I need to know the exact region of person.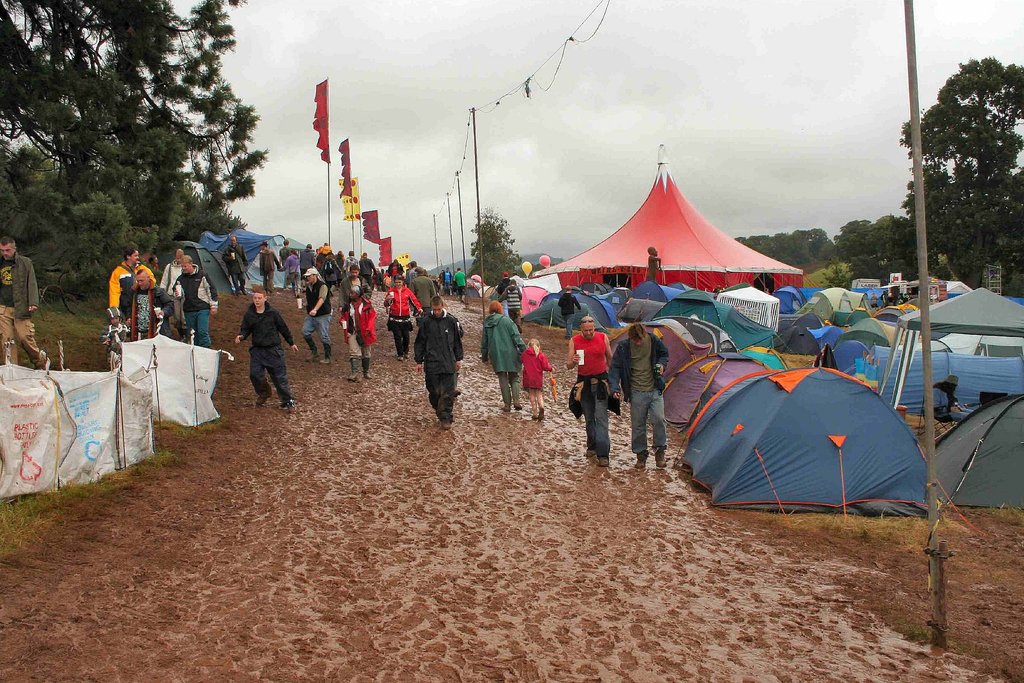
Region: crop(447, 267, 457, 297).
